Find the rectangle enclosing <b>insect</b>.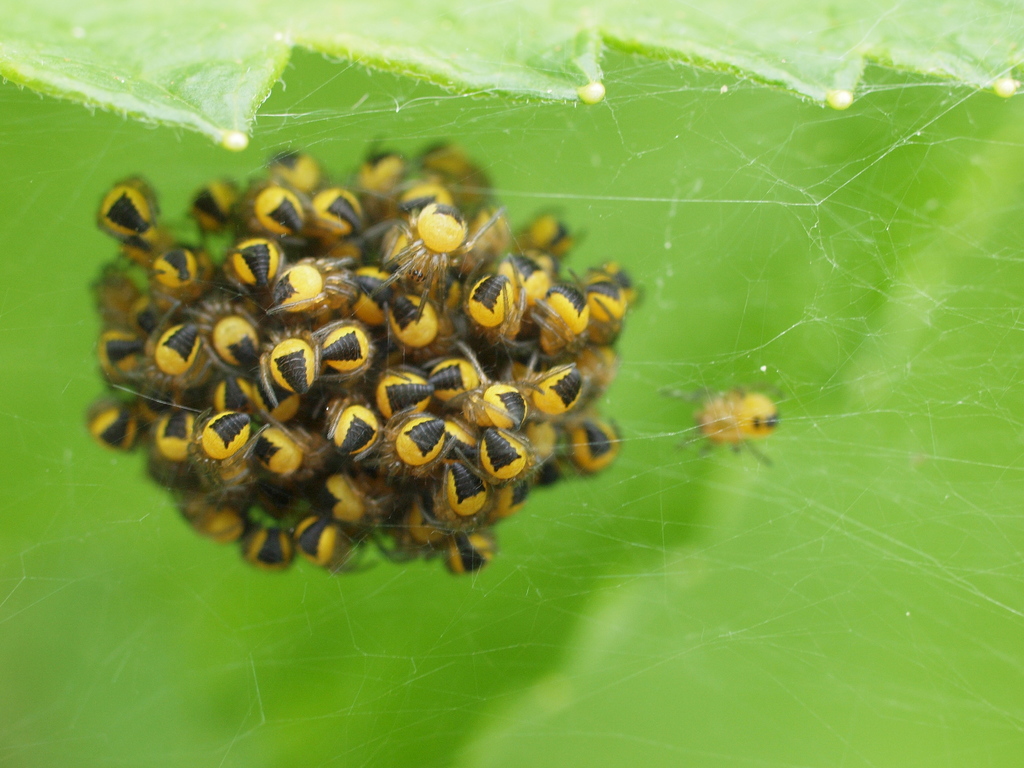
[481,426,534,485].
